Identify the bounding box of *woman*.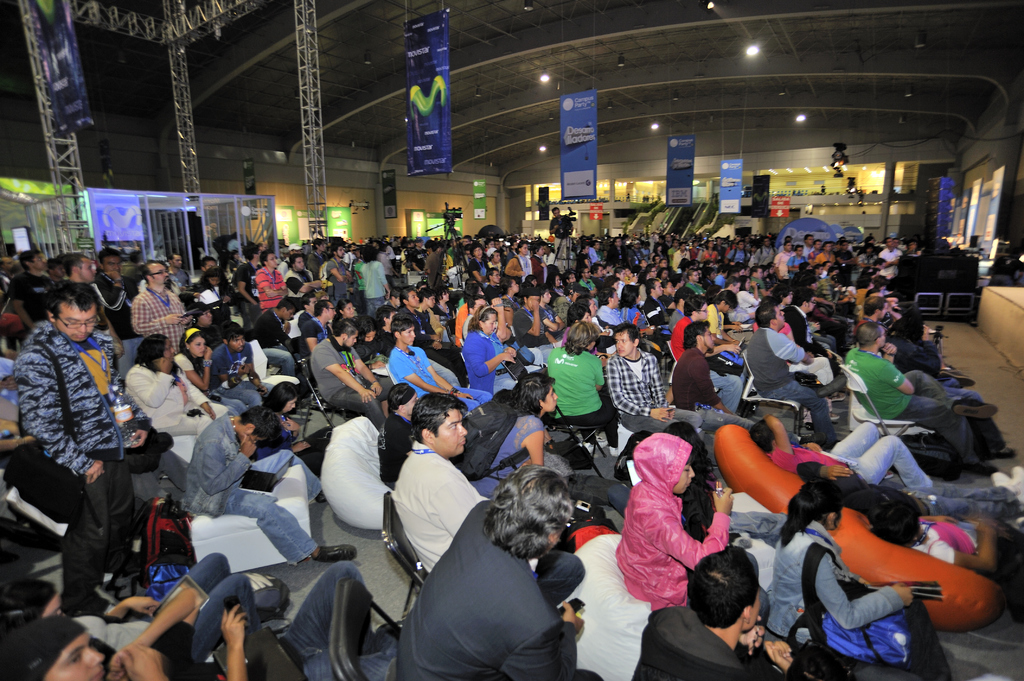
<bbox>121, 335, 226, 437</bbox>.
